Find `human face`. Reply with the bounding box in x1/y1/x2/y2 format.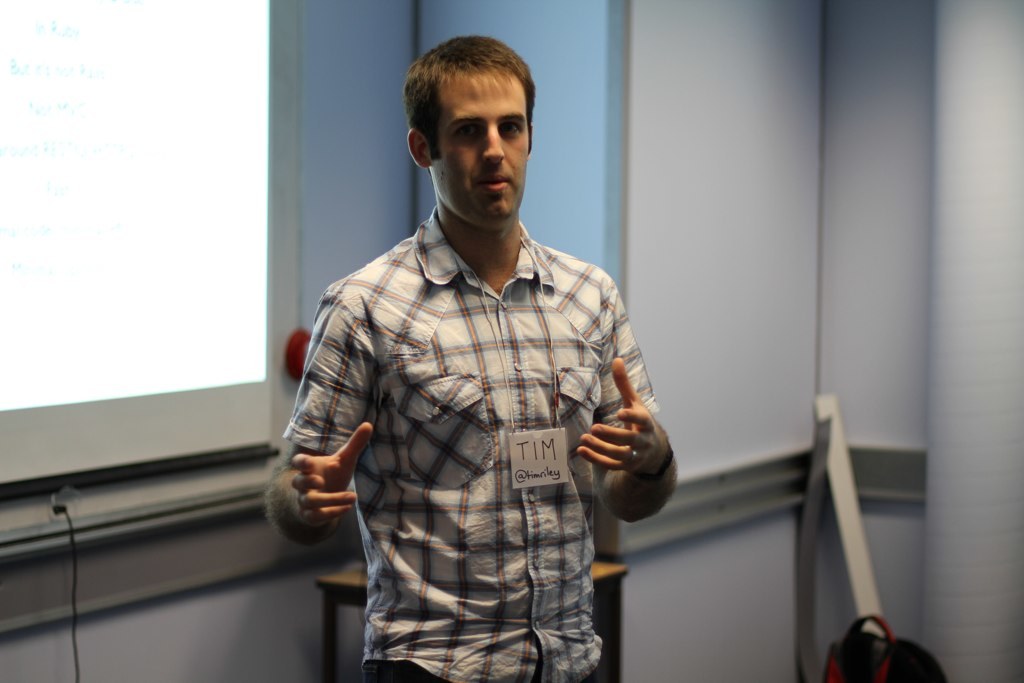
429/73/525/222.
